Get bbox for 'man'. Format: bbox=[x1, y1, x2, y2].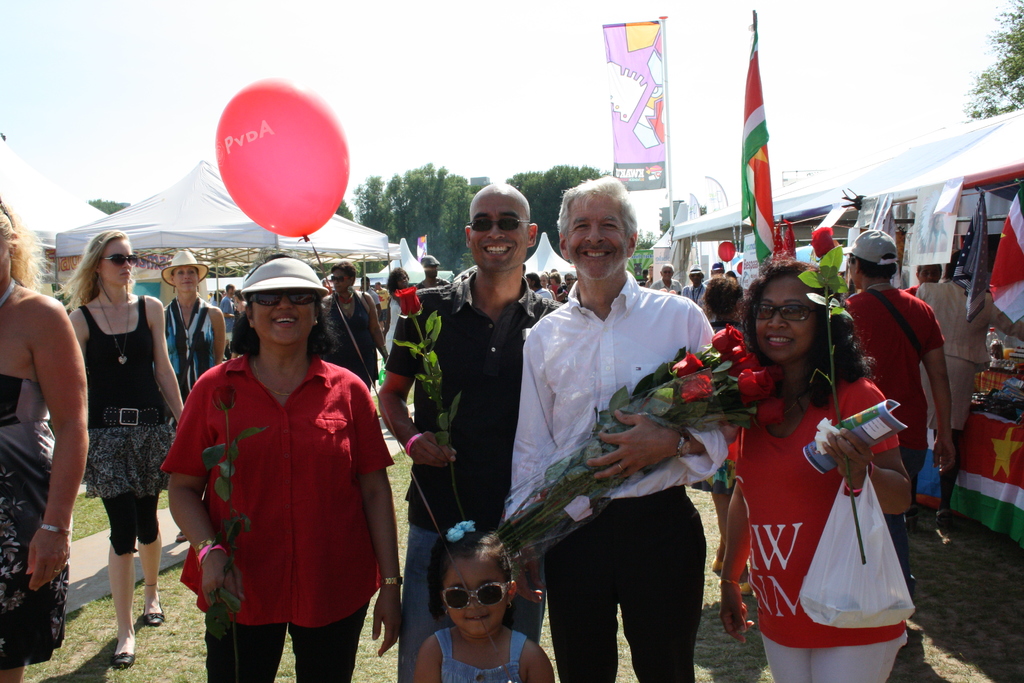
bbox=[219, 283, 236, 346].
